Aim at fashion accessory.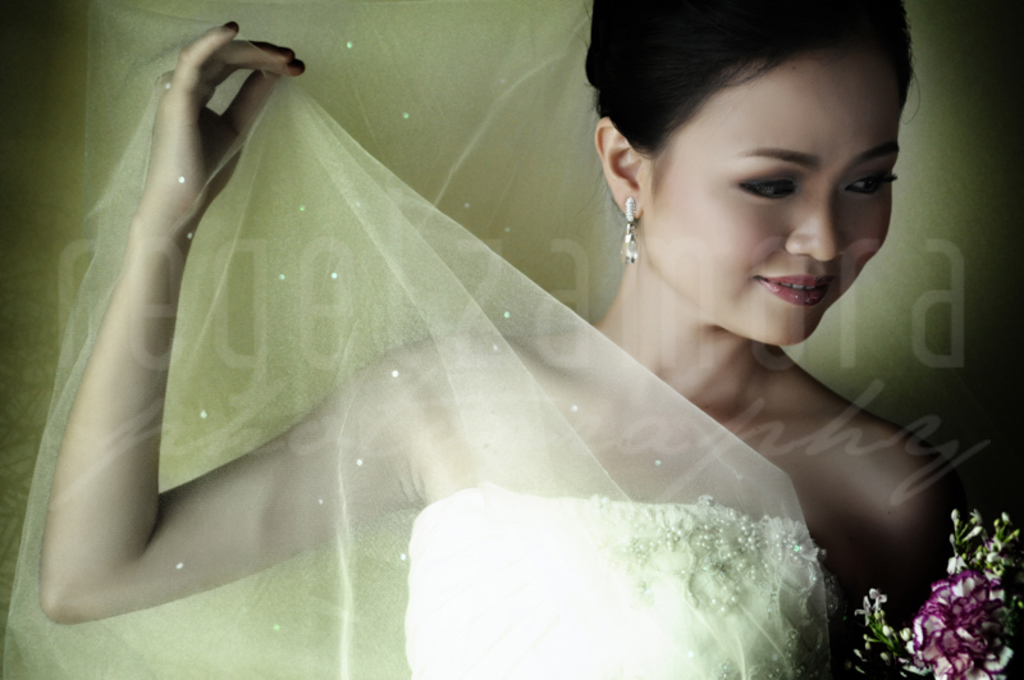
Aimed at x1=291, y1=59, x2=302, y2=76.
